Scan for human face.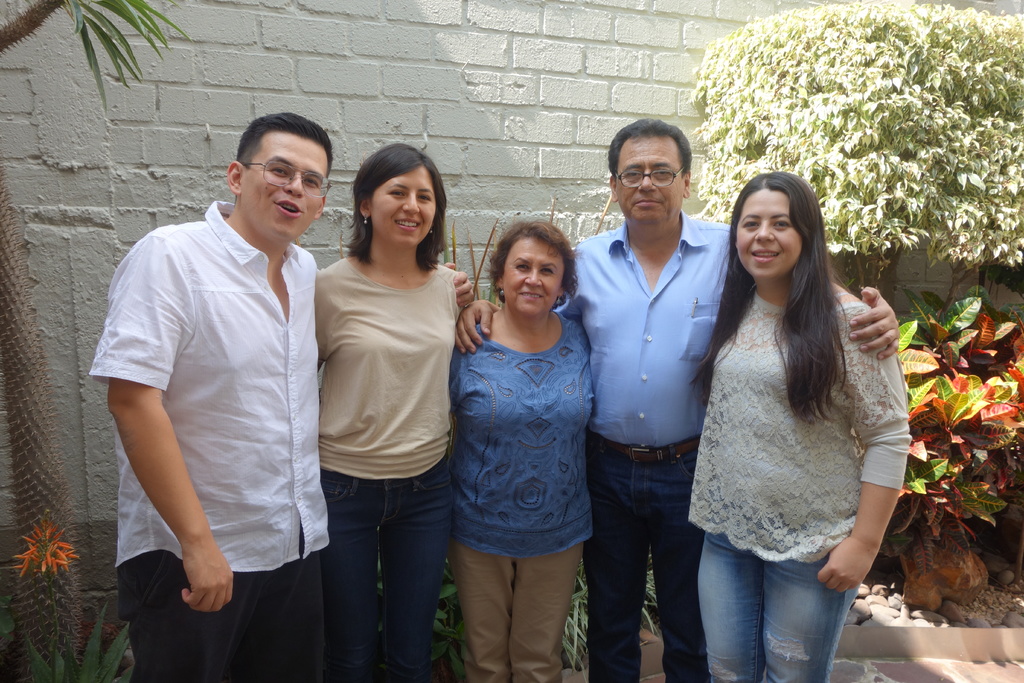
Scan result: bbox(618, 136, 684, 225).
